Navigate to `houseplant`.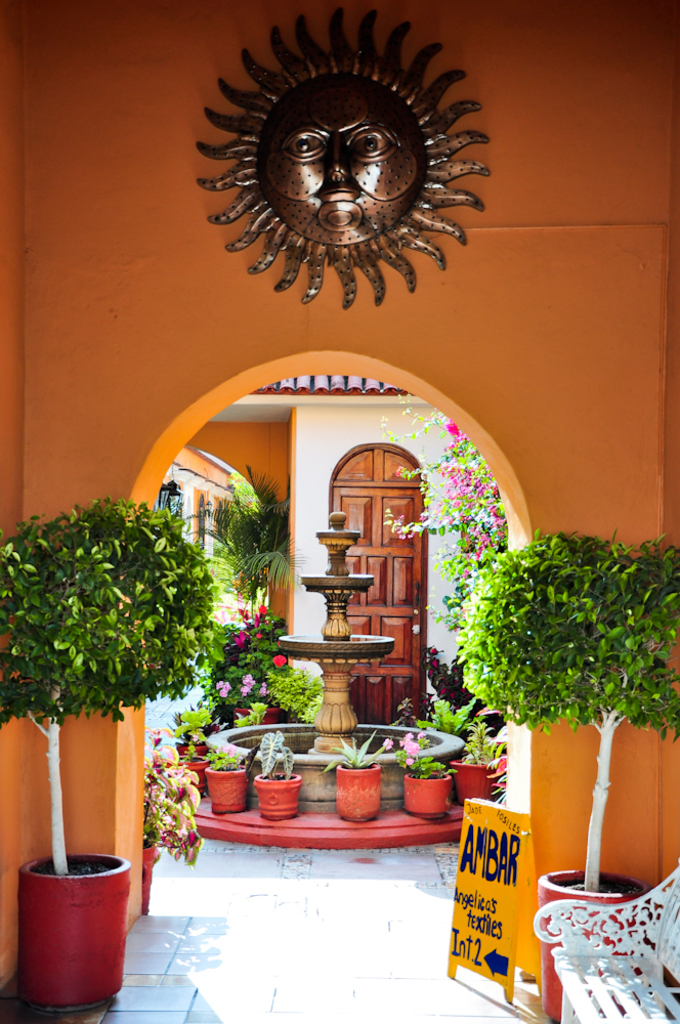
Navigation target: [0,501,223,1011].
